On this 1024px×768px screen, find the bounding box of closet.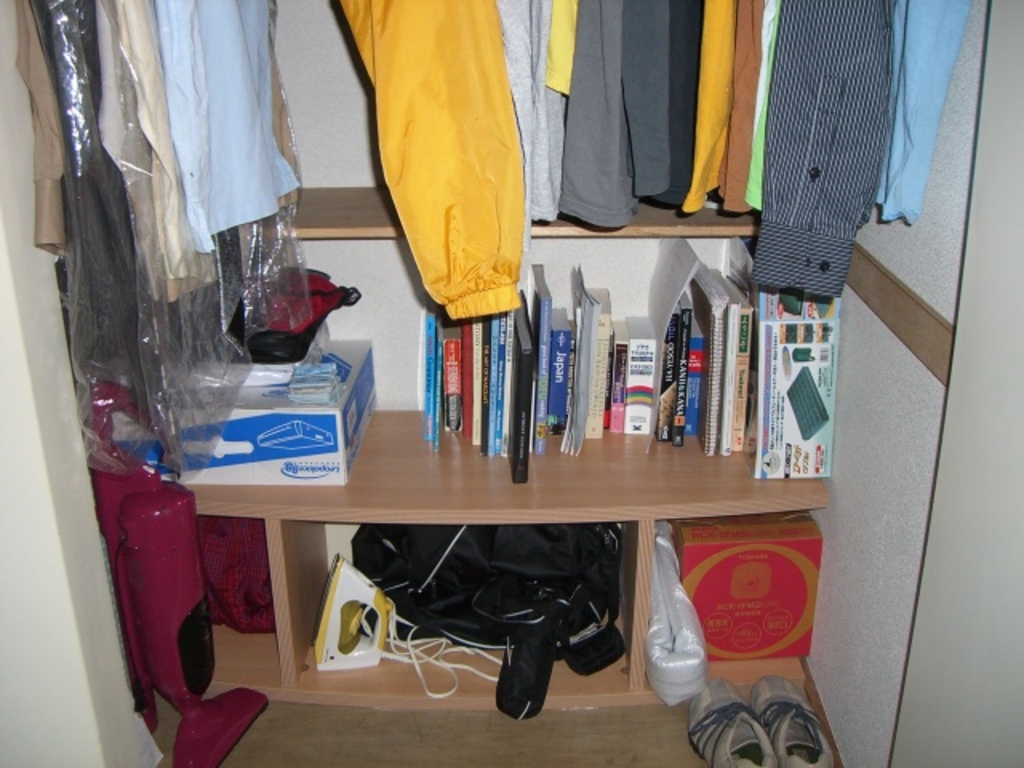
Bounding box: 14/0/970/322.
